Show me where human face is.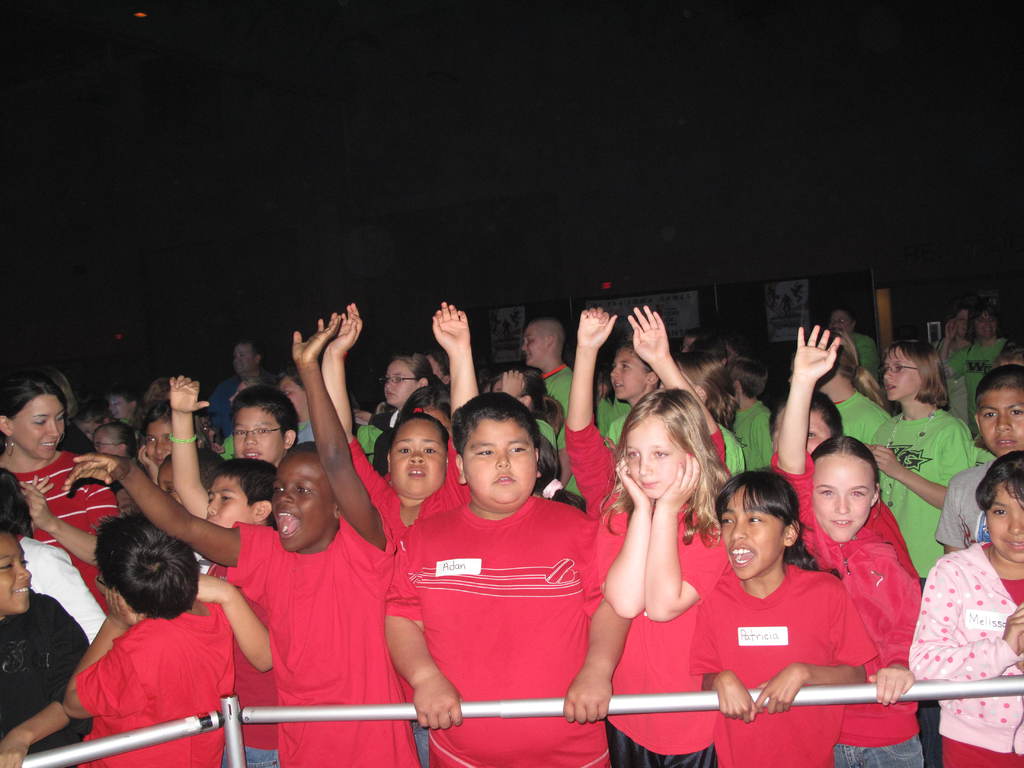
human face is at select_region(986, 482, 1023, 564).
